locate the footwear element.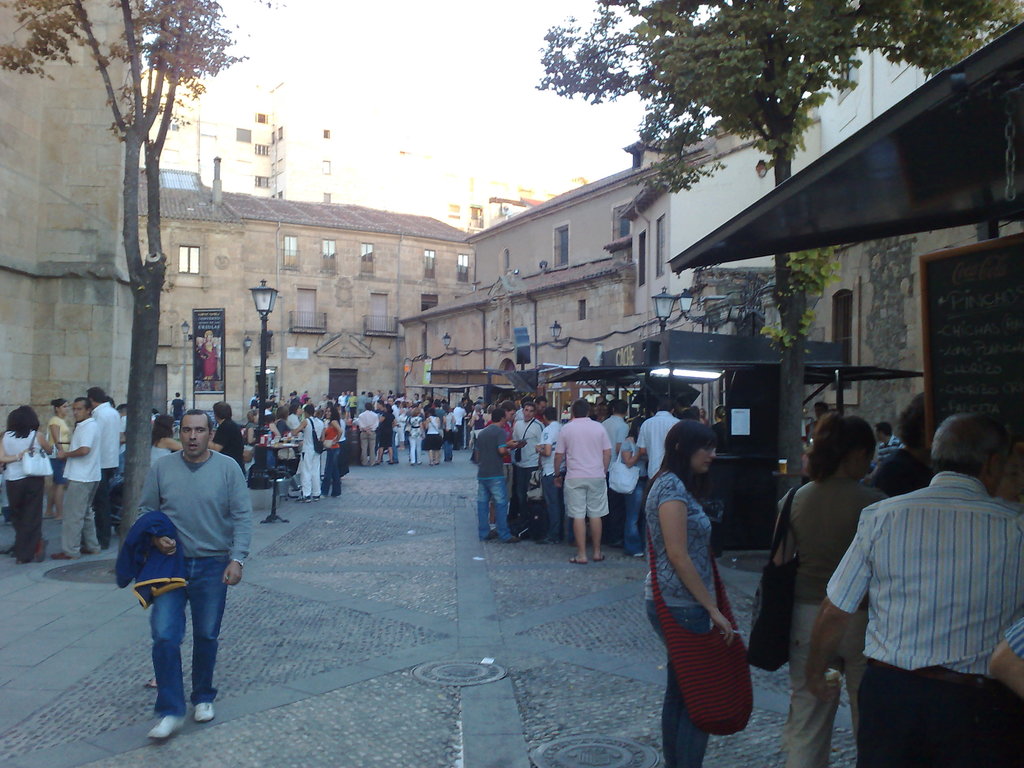
Element bbox: bbox(417, 460, 426, 465).
